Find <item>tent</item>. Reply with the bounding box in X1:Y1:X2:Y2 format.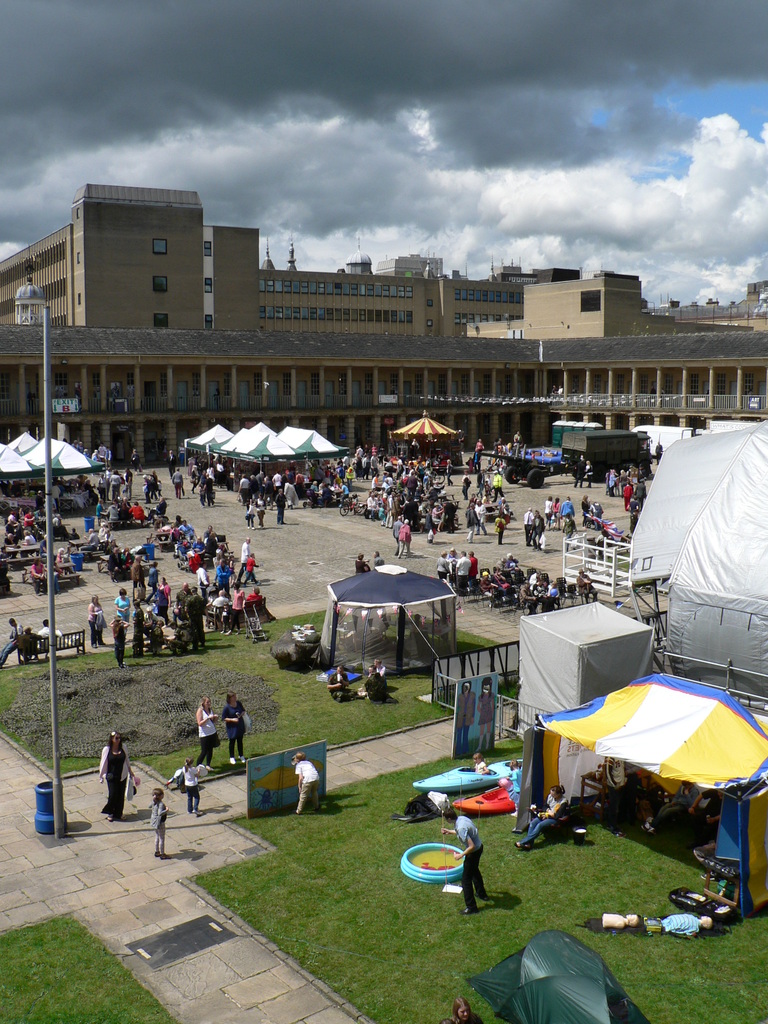
188:417:340:476.
